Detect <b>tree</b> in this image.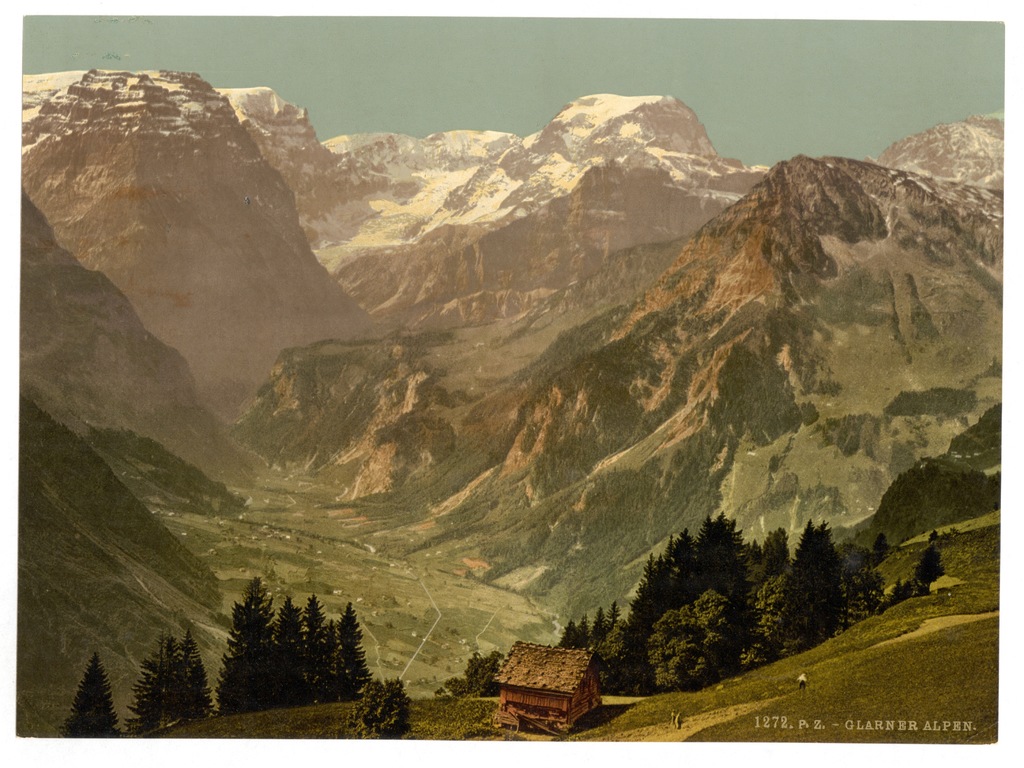
Detection: bbox(166, 626, 214, 721).
